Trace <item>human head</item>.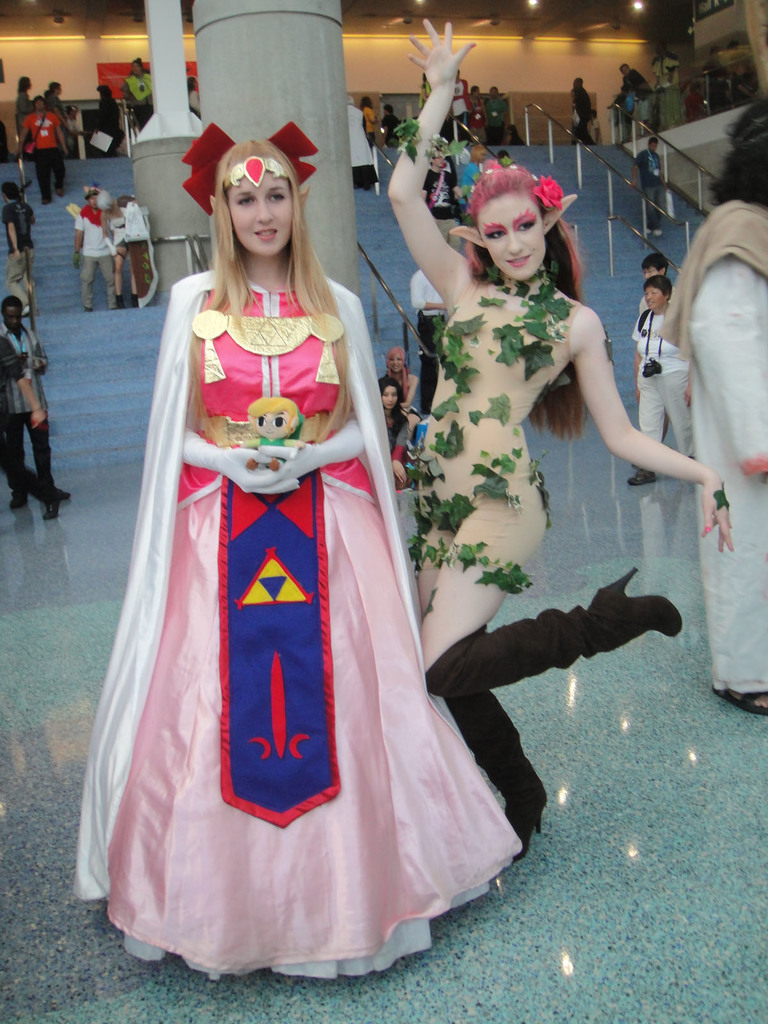
Traced to (left=44, top=78, right=65, bottom=99).
